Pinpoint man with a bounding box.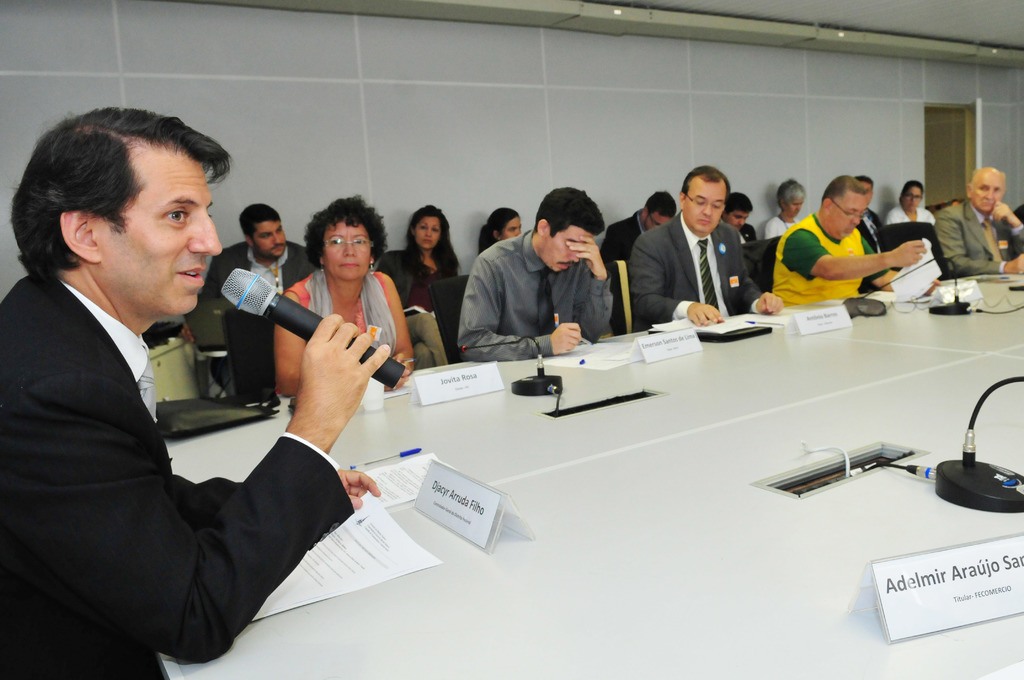
bbox(460, 183, 618, 359).
